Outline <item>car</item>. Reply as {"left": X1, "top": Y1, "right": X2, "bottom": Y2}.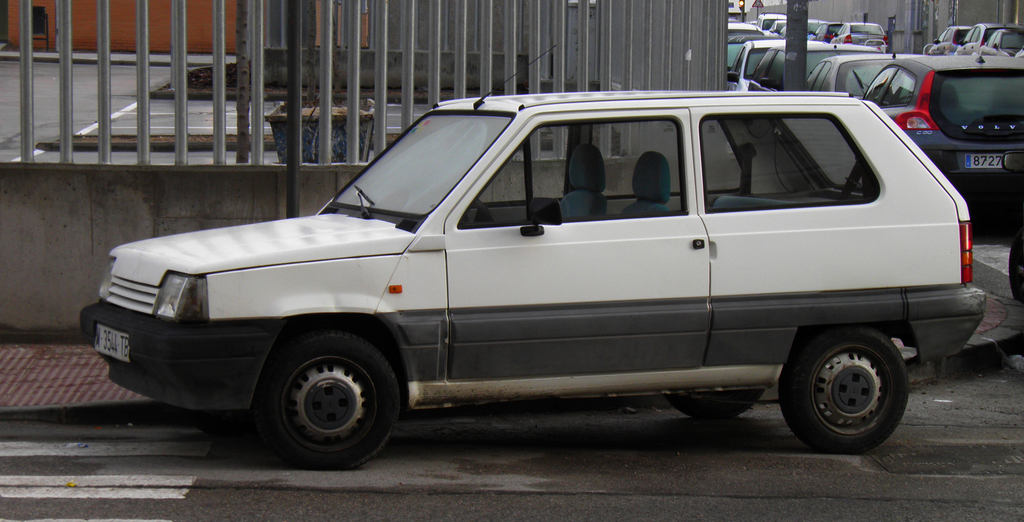
{"left": 924, "top": 28, "right": 969, "bottom": 54}.
